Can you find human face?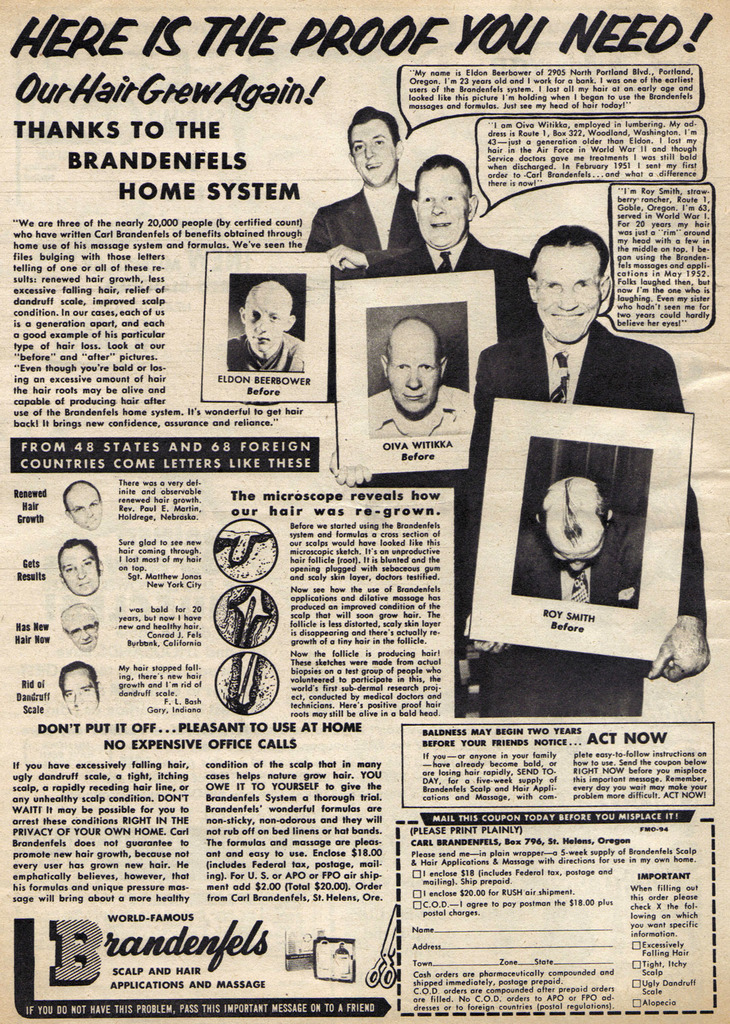
Yes, bounding box: bbox=(387, 325, 441, 414).
